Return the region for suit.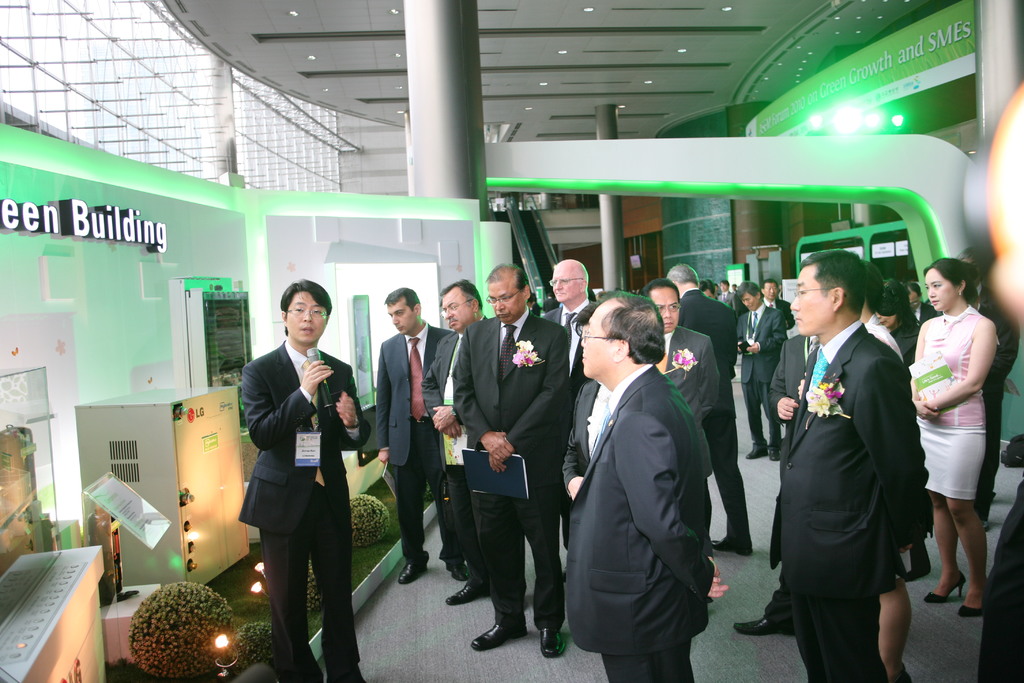
l=371, t=318, r=461, b=567.
